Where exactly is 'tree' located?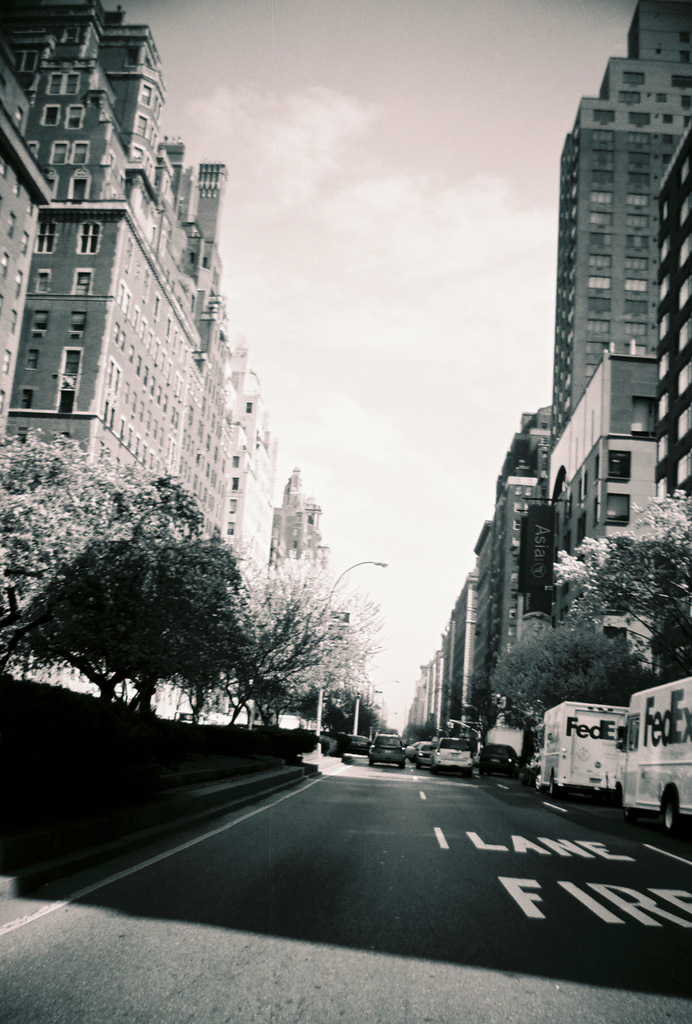
Its bounding box is 21/476/249/714.
